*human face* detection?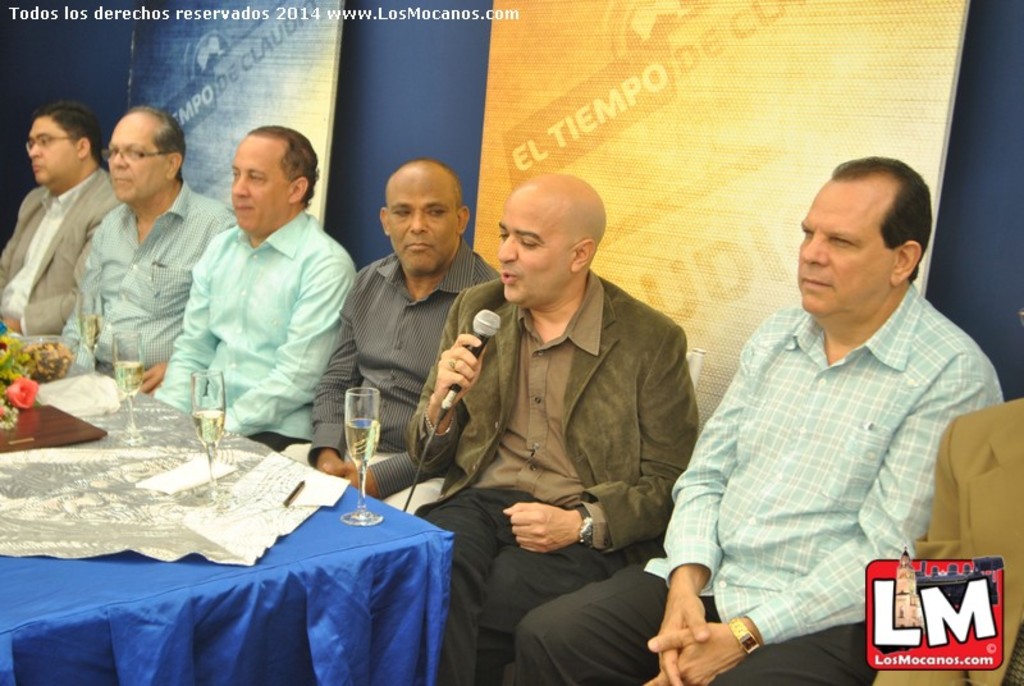
detection(27, 115, 74, 188)
